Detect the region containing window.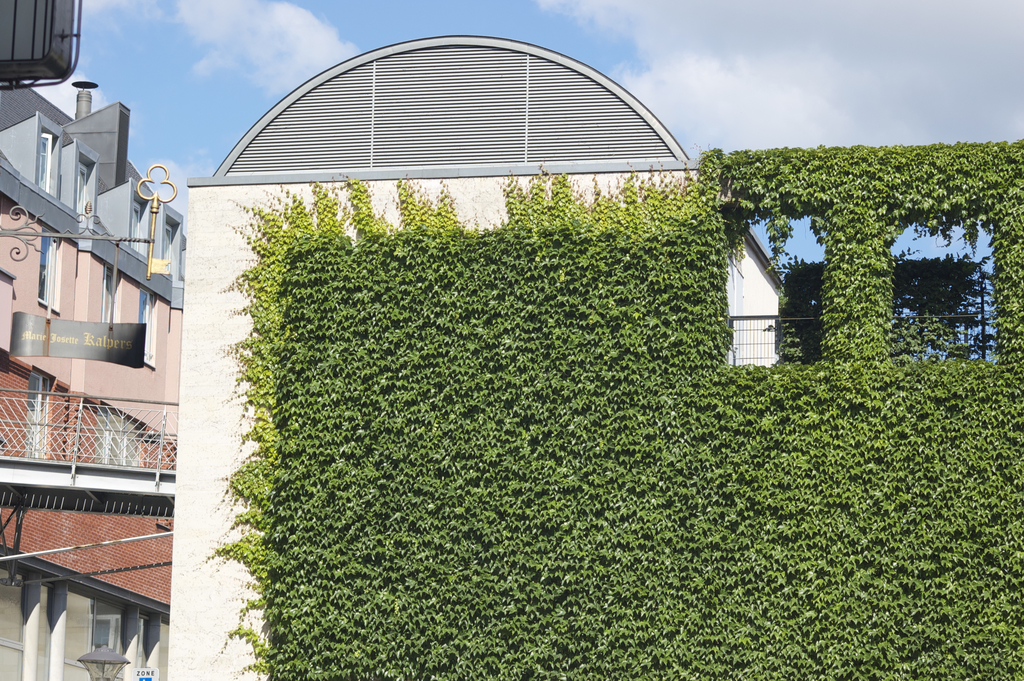
box=[97, 261, 122, 323].
